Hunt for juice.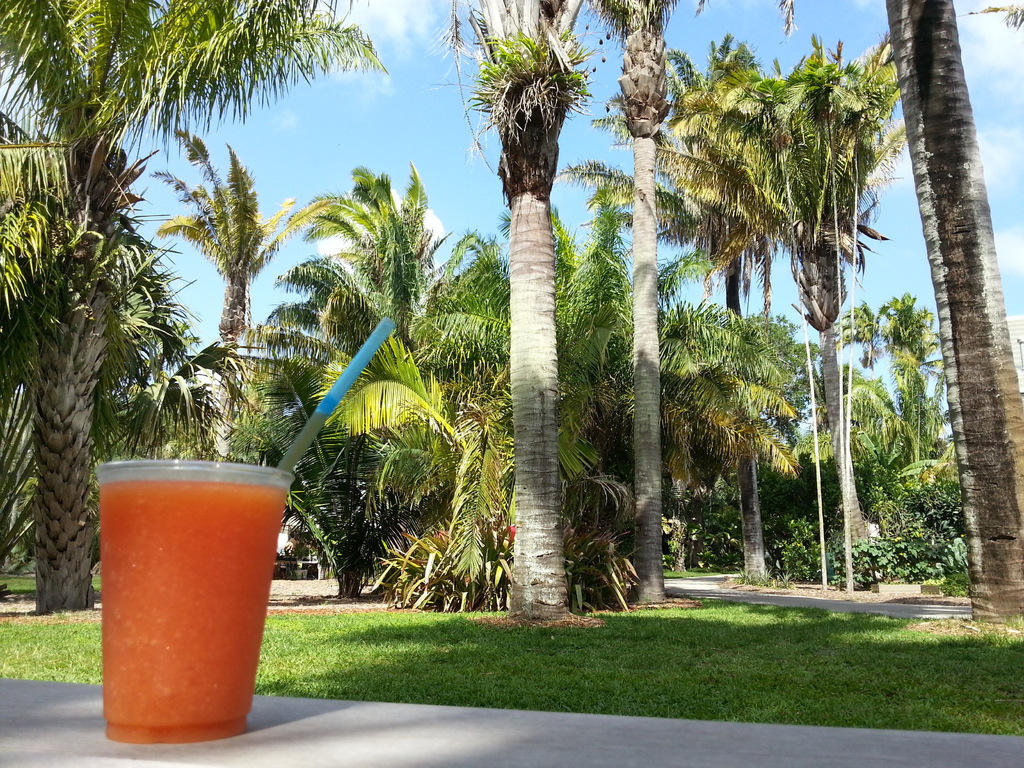
Hunted down at <bbox>86, 477, 291, 749</bbox>.
